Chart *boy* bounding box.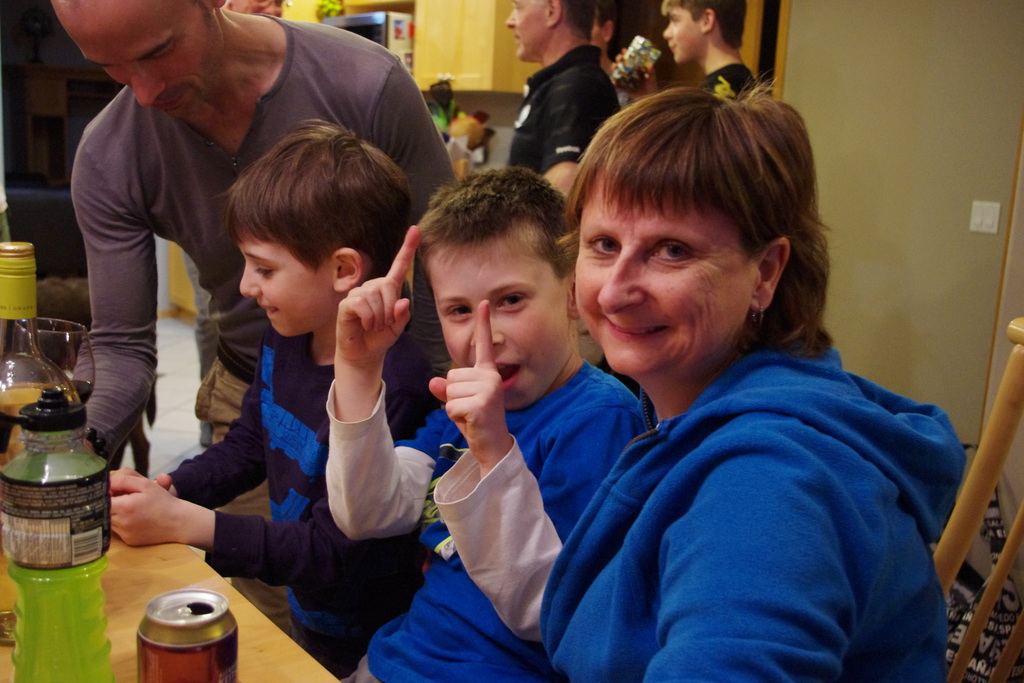
Charted: 320/168/662/682.
